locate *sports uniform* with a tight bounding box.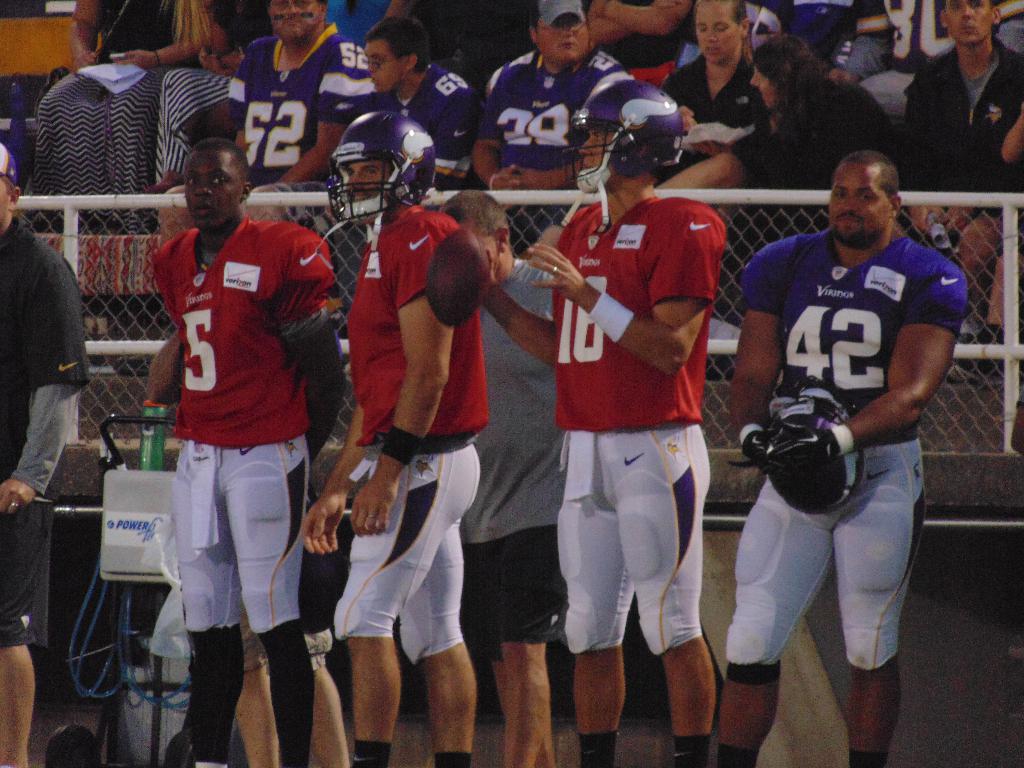
region(1, 214, 97, 652).
